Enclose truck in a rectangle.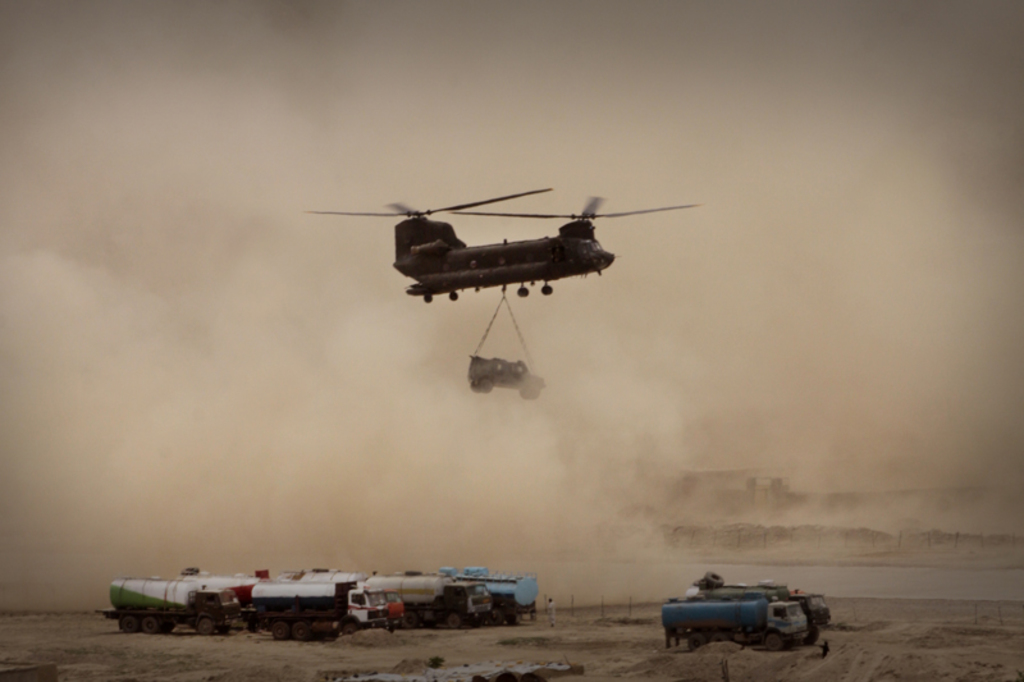
detection(173, 566, 266, 614).
